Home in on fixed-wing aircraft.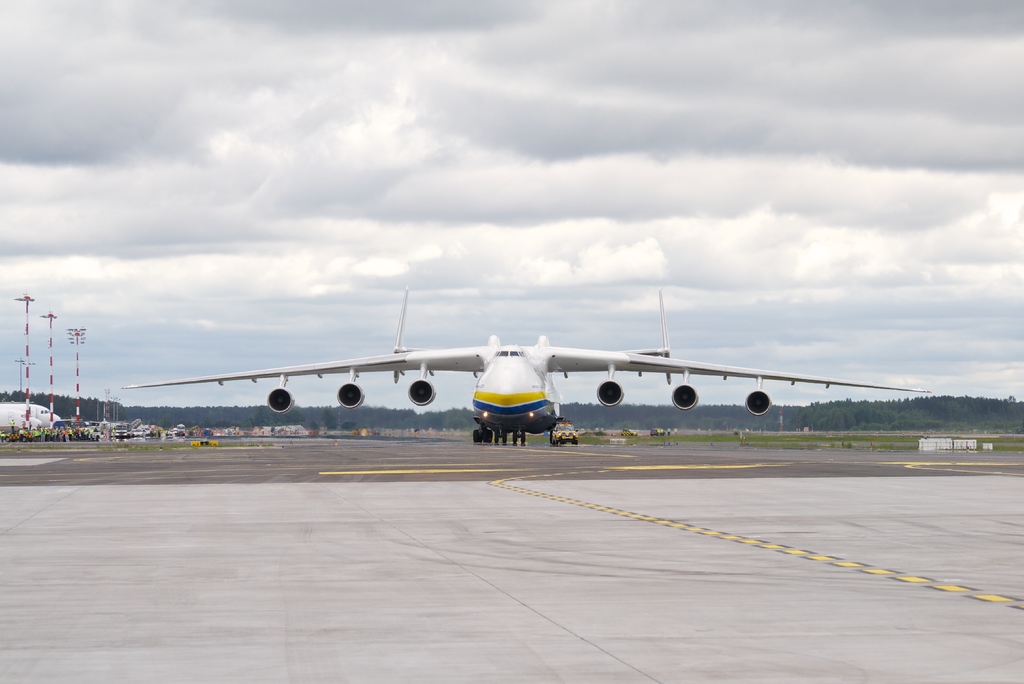
Homed in at 0, 397, 61, 427.
